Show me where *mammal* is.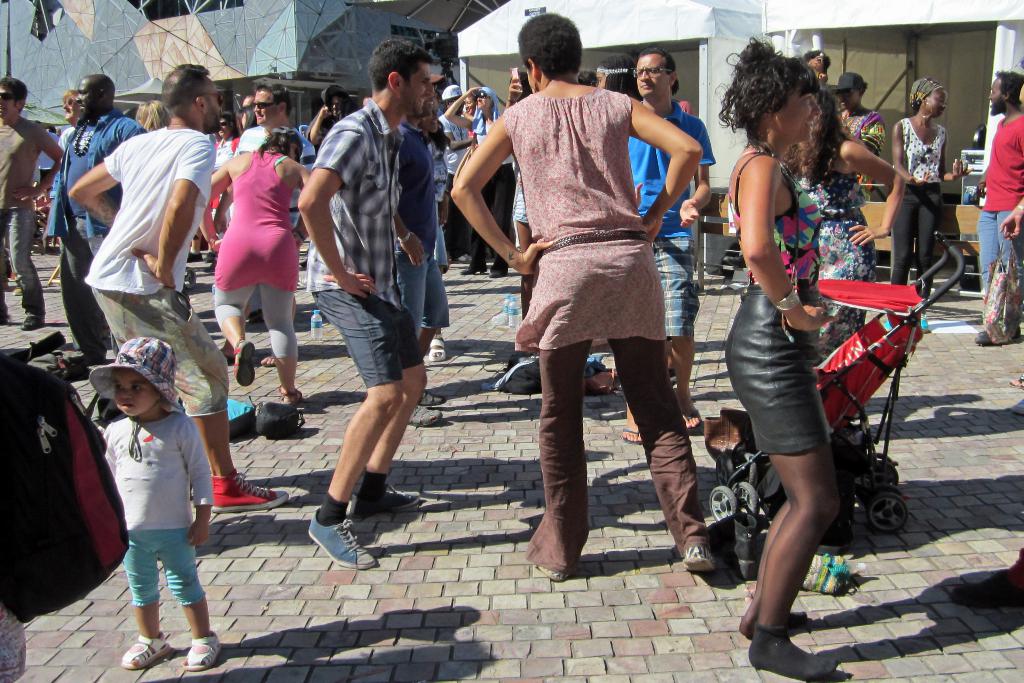
*mammal* is at box(210, 112, 243, 274).
